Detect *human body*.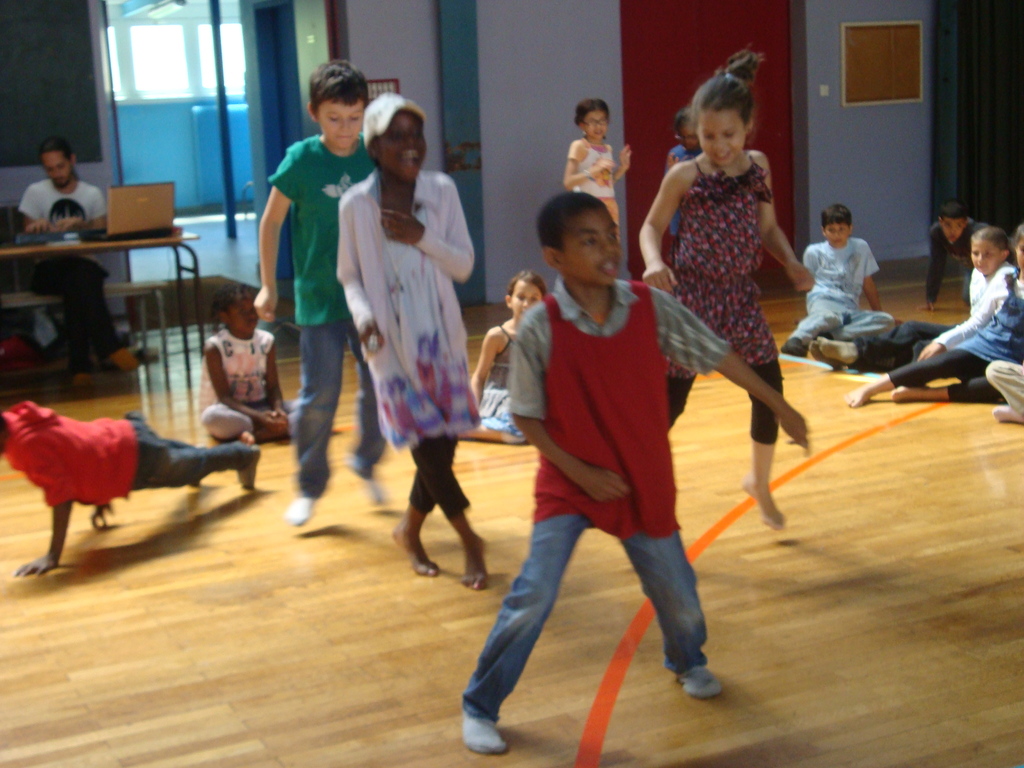
Detected at <bbox>898, 266, 1002, 357</bbox>.
